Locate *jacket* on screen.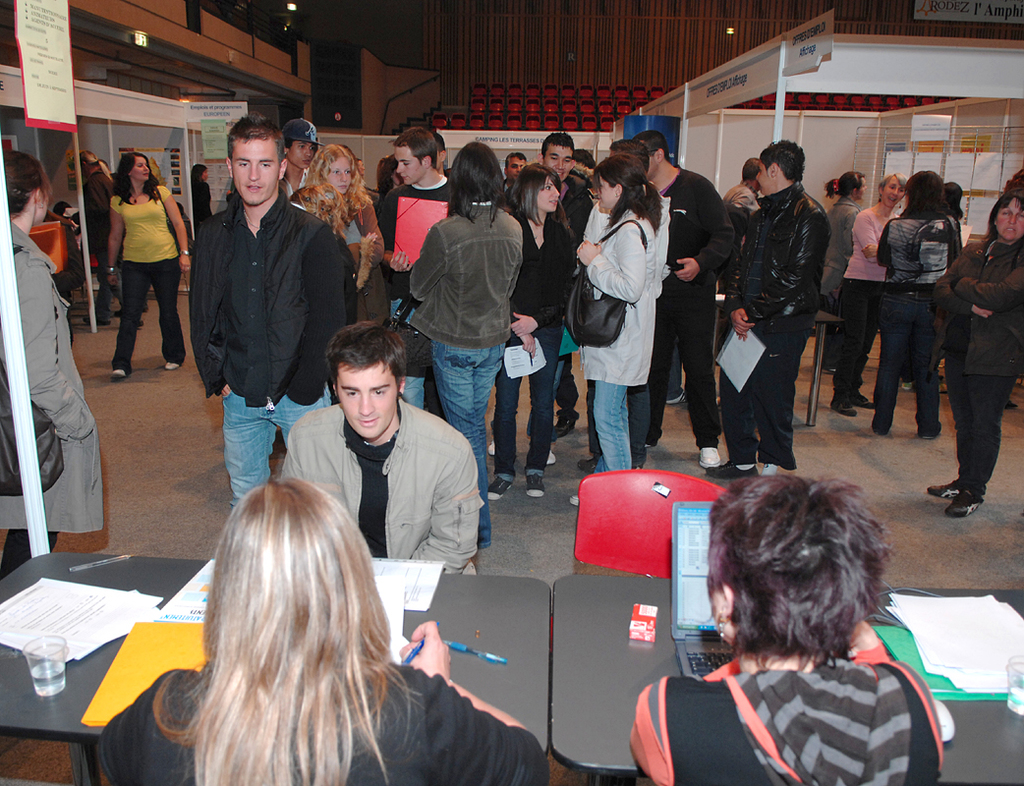
On screen at l=188, t=190, r=355, b=402.
